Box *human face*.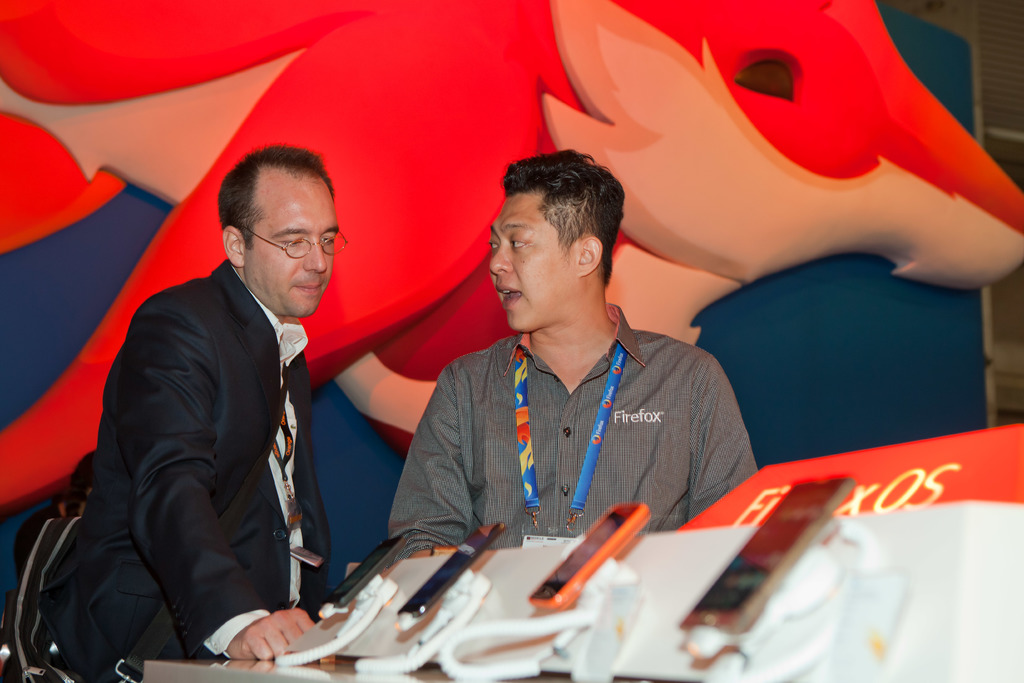
box=[489, 197, 576, 333].
